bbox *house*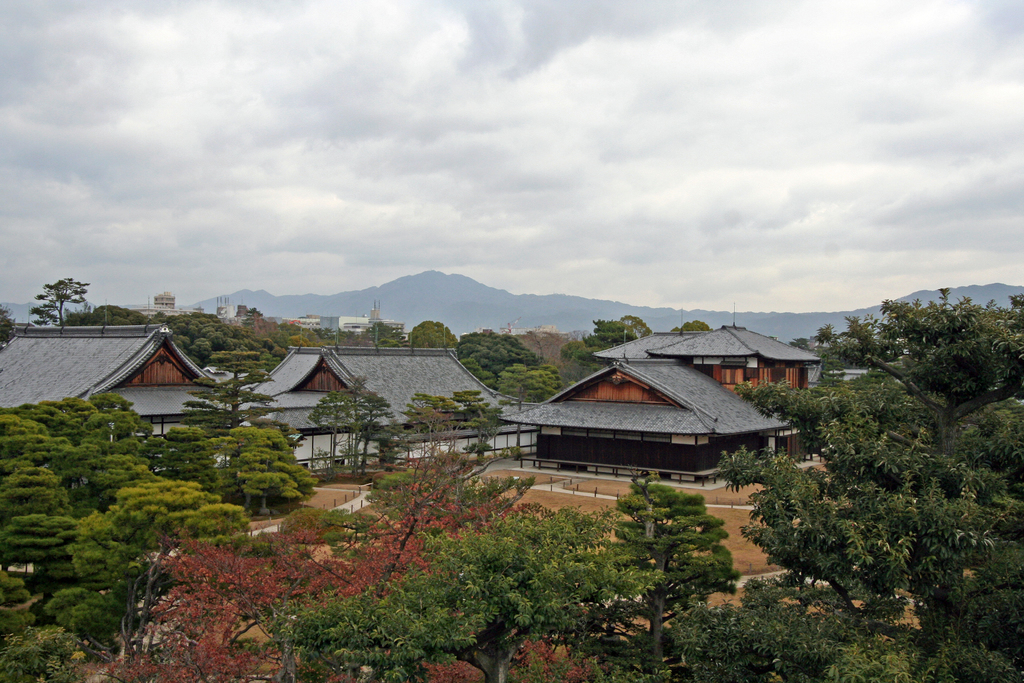
494, 334, 823, 503
